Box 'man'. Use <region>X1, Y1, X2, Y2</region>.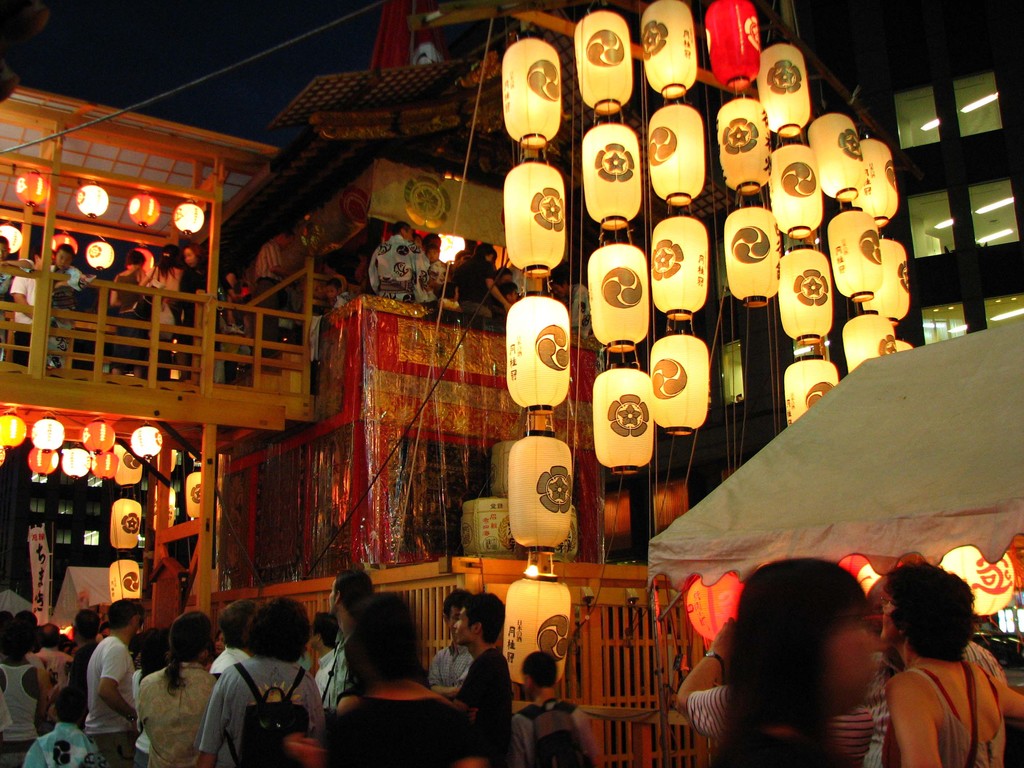
<region>438, 596, 489, 718</region>.
